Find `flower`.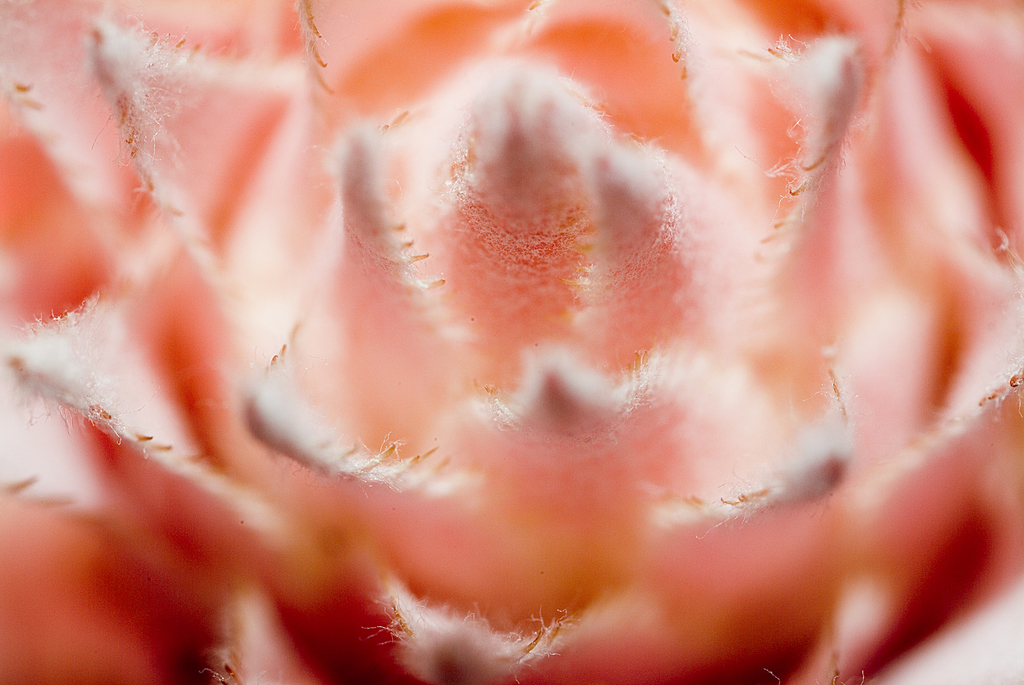
[44,12,1018,633].
